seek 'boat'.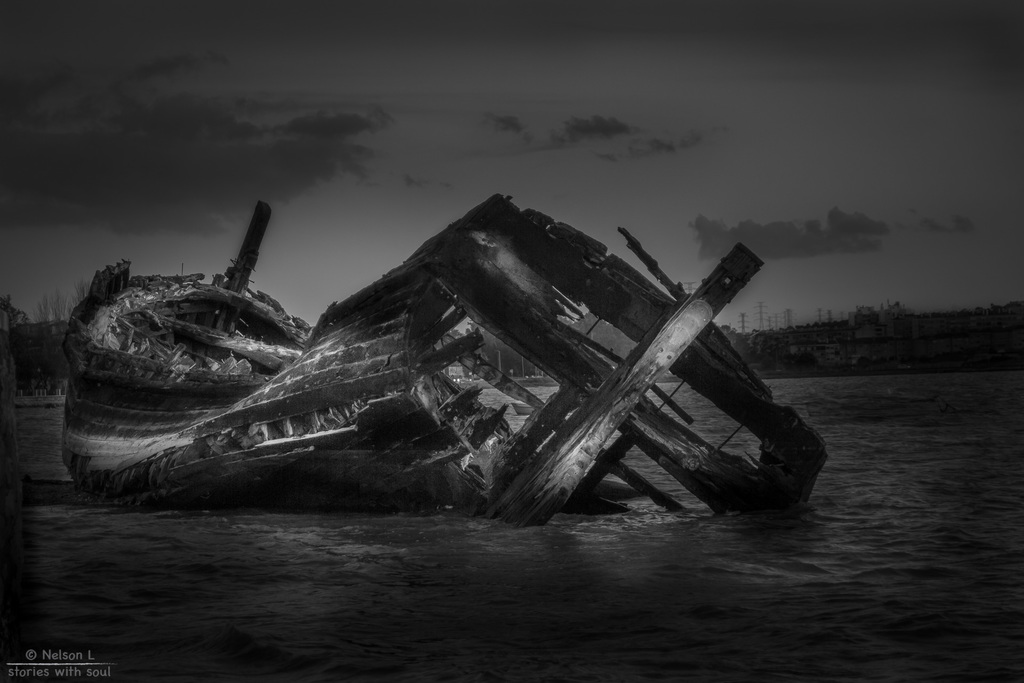
{"left": 61, "top": 199, "right": 832, "bottom": 529}.
